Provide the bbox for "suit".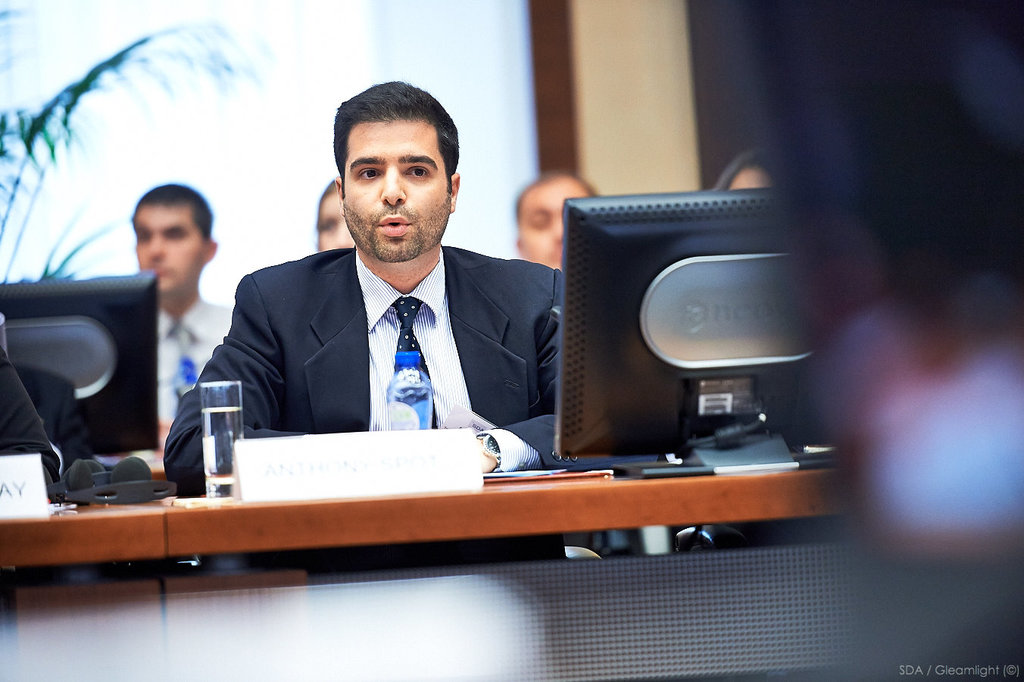
163,246,657,481.
